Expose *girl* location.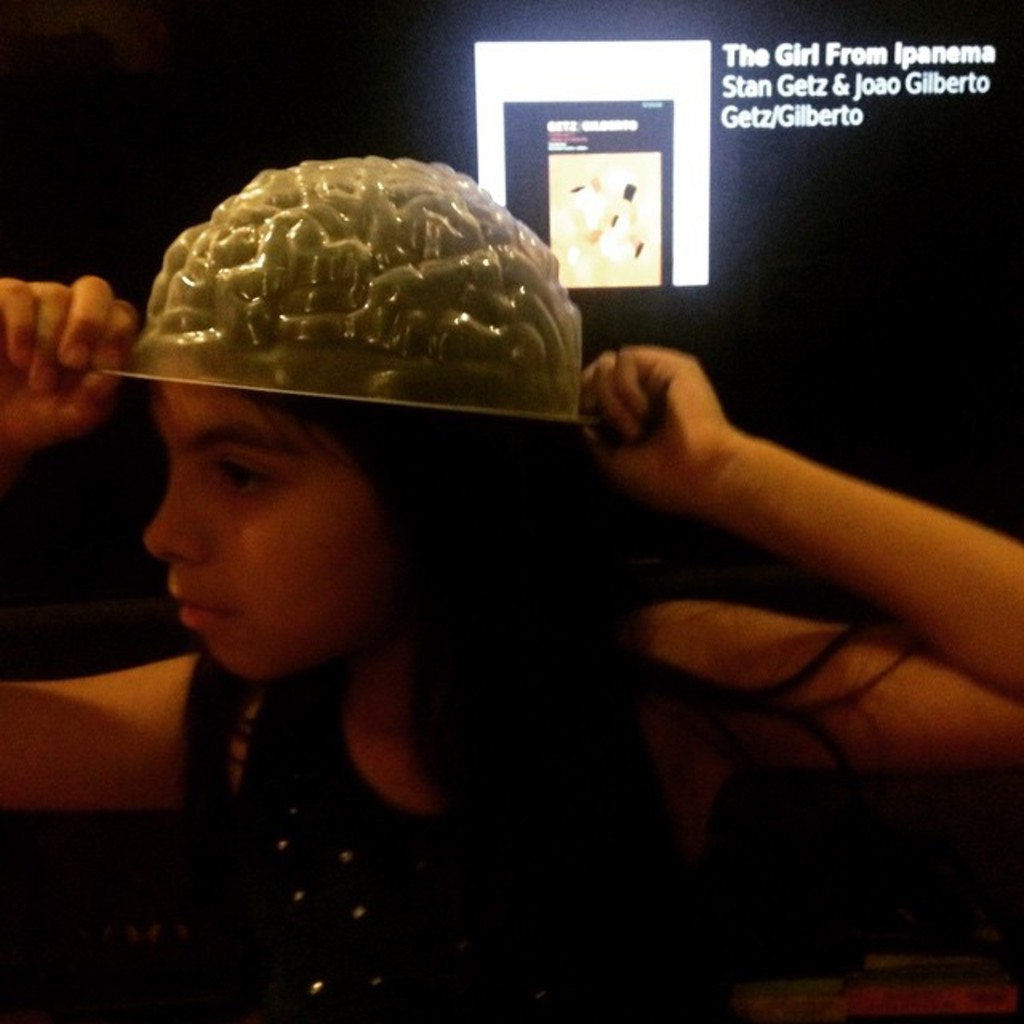
Exposed at 0:163:1021:1022.
